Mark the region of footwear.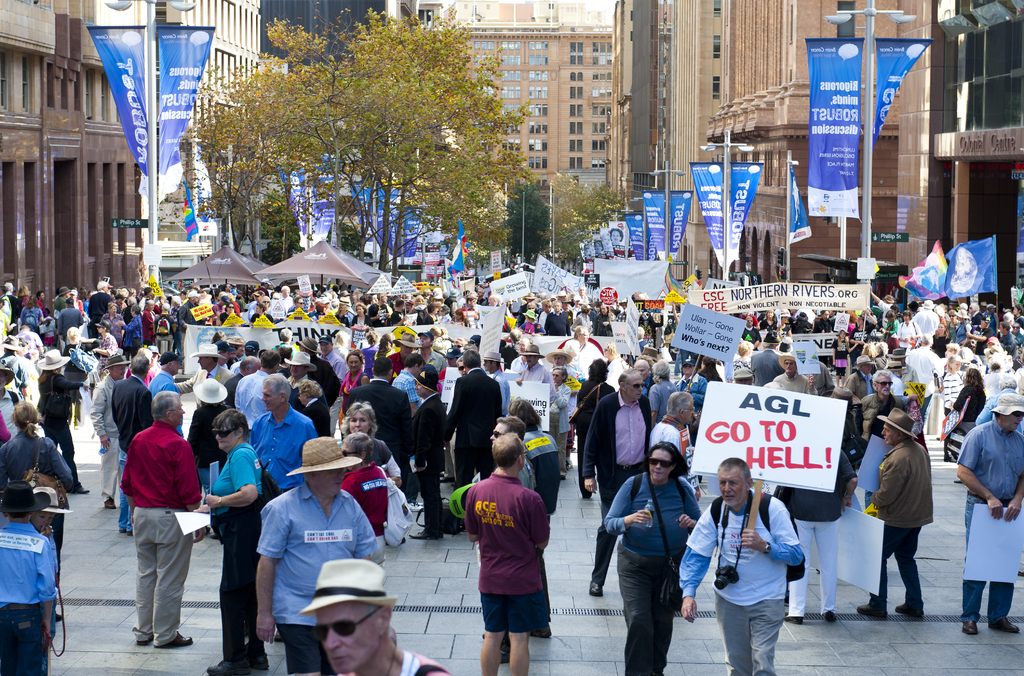
Region: (left=786, top=611, right=810, bottom=627).
